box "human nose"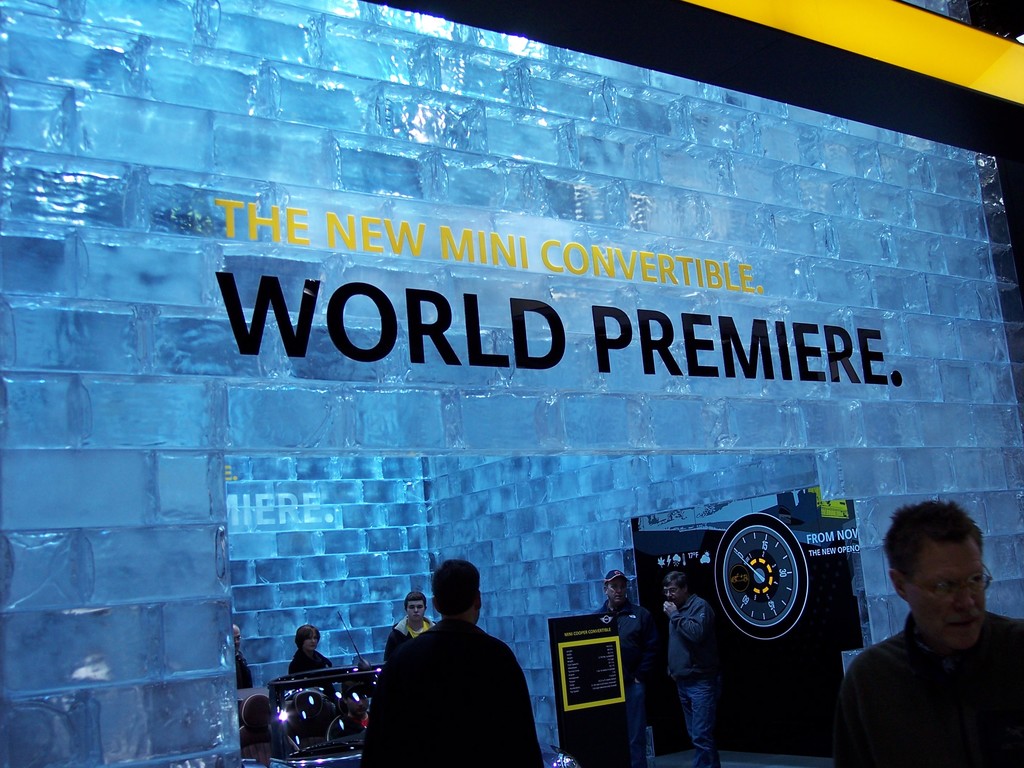
bbox=(412, 610, 417, 614)
